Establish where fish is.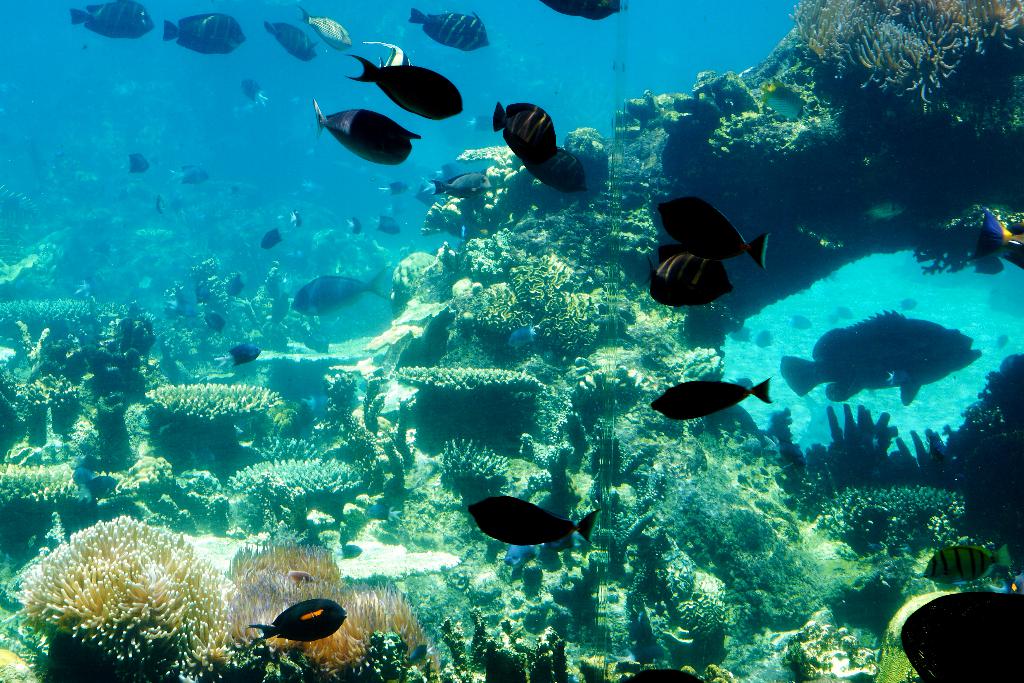
Established at 154,195,164,217.
